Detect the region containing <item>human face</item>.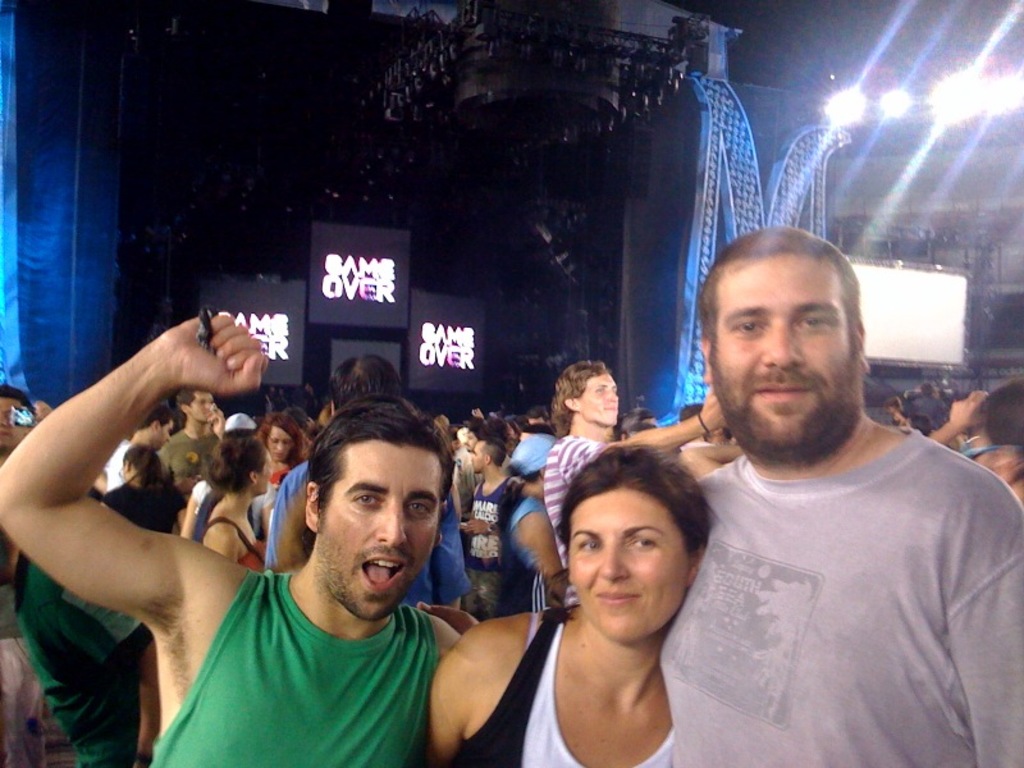
locate(716, 257, 856, 444).
